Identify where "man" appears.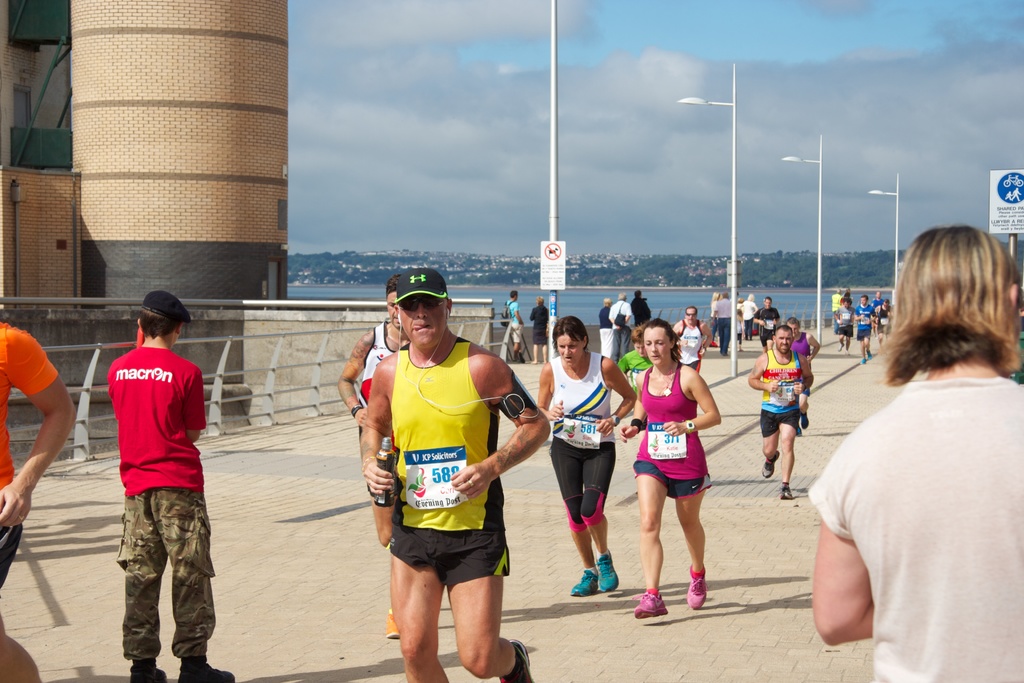
Appears at bbox=[854, 294, 876, 365].
